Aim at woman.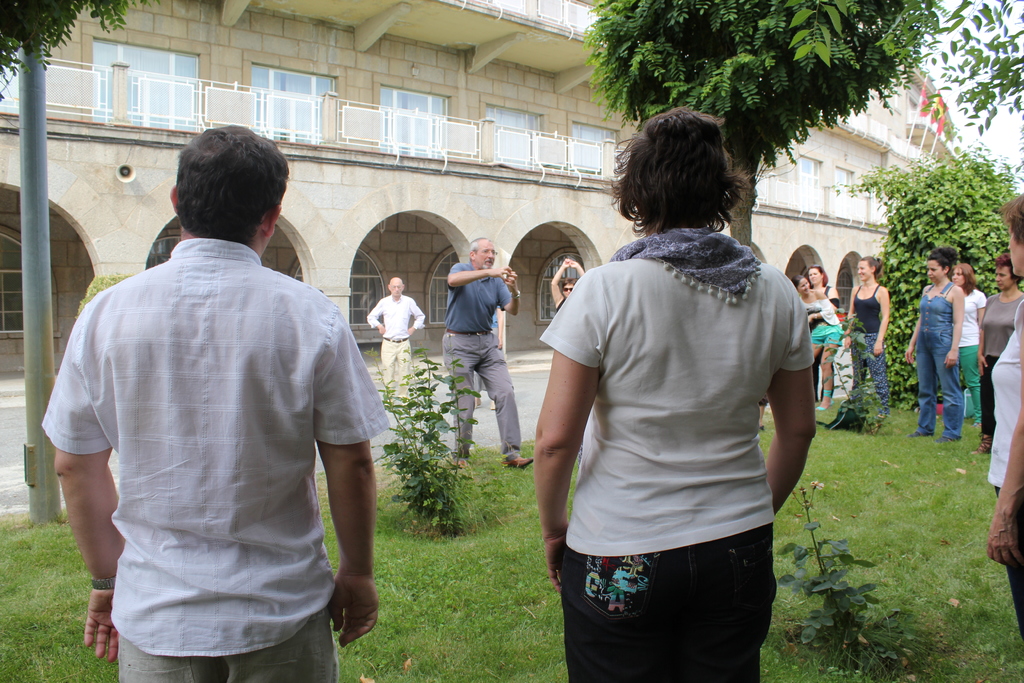
Aimed at [x1=801, y1=265, x2=845, y2=422].
